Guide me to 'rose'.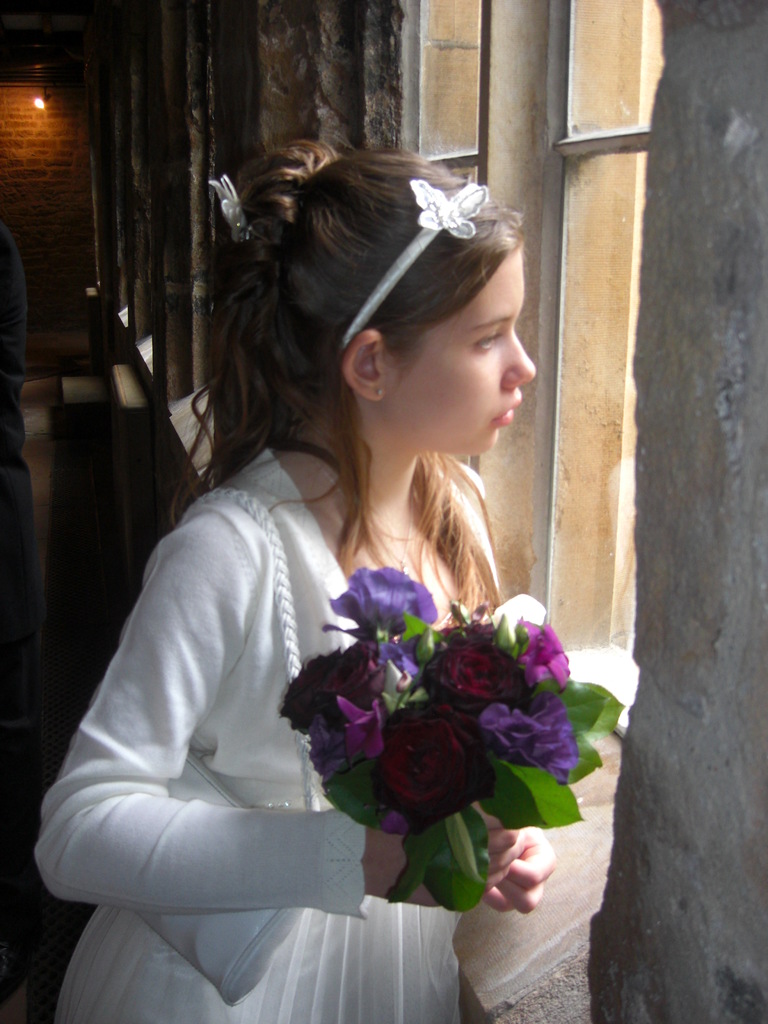
Guidance: 374, 699, 497, 841.
